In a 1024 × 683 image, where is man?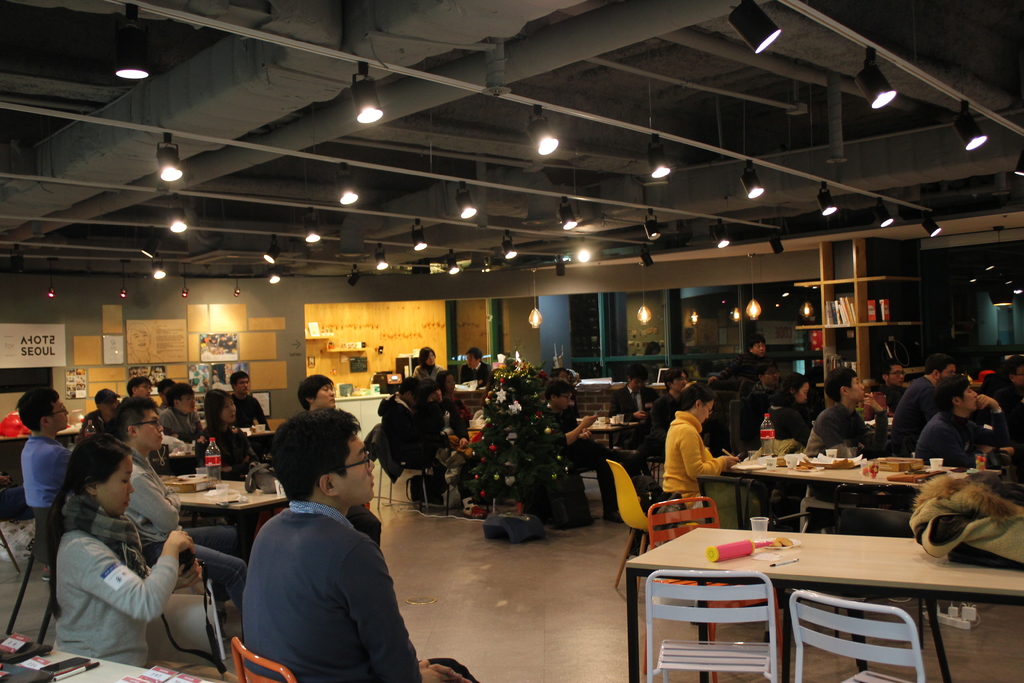
(124, 375, 152, 397).
